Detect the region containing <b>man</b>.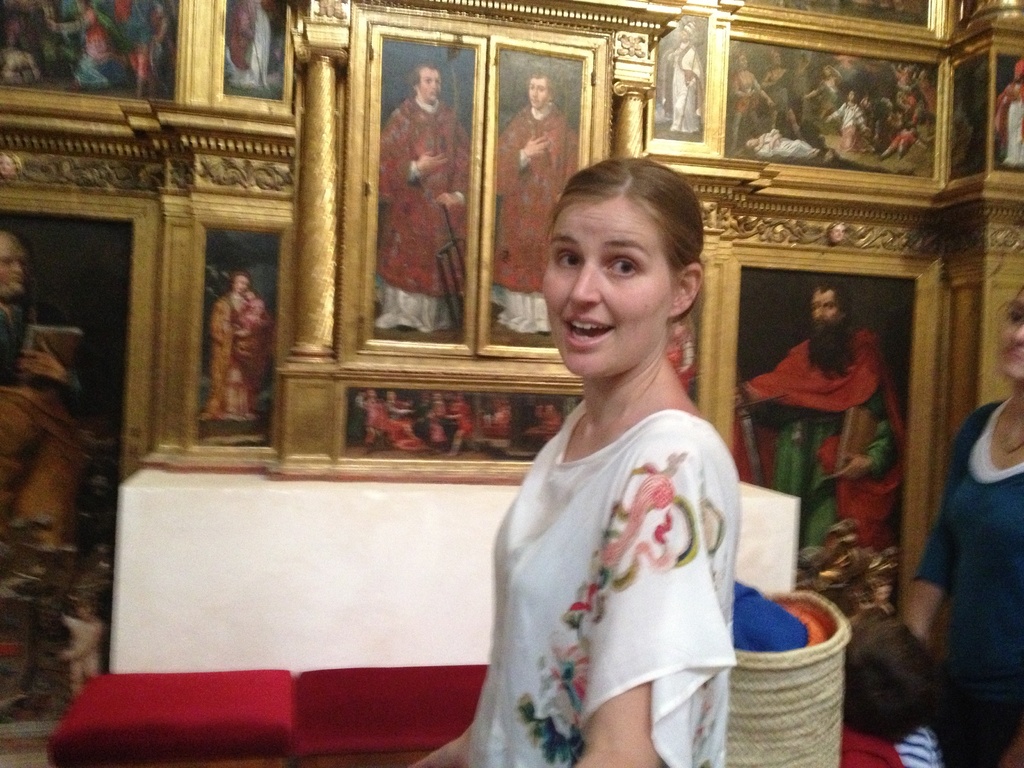
442 157 781 767.
